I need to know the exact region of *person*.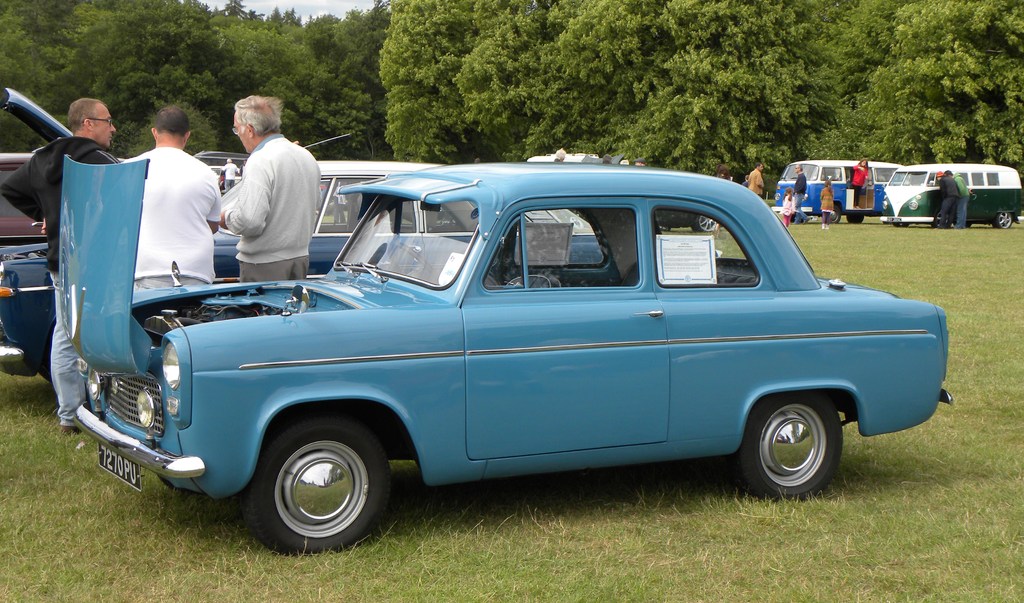
Region: <region>215, 95, 321, 280</region>.
